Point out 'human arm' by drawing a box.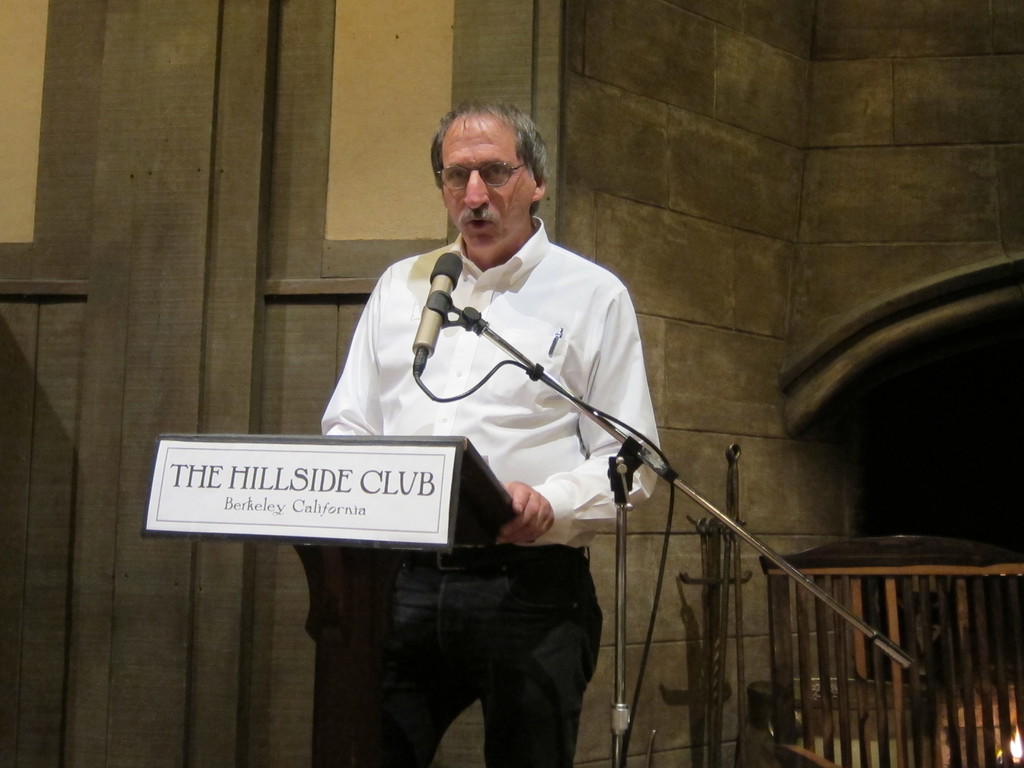
BBox(498, 266, 658, 547).
